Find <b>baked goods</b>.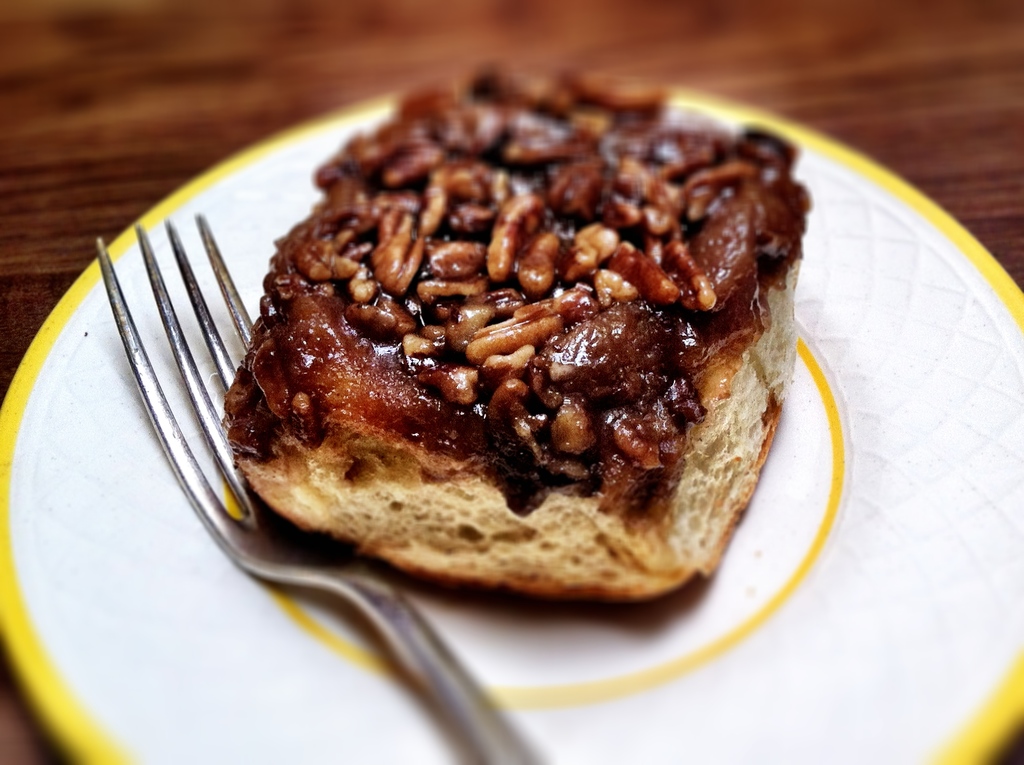
{"left": 217, "top": 56, "right": 814, "bottom": 599}.
